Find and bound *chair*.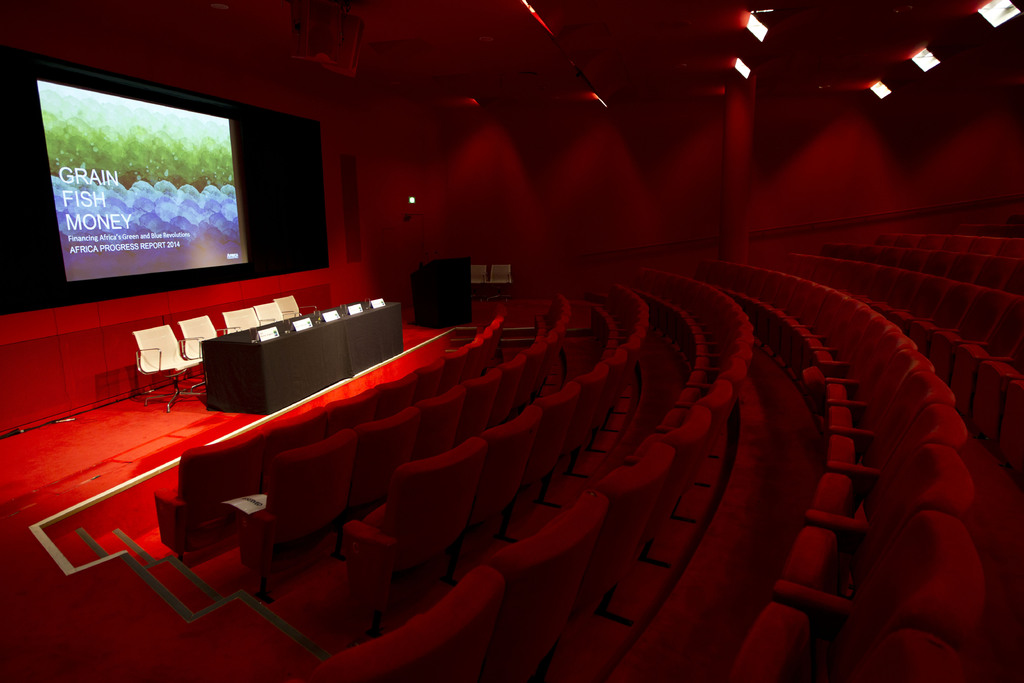
Bound: pyautogui.locateOnScreen(727, 507, 982, 682).
